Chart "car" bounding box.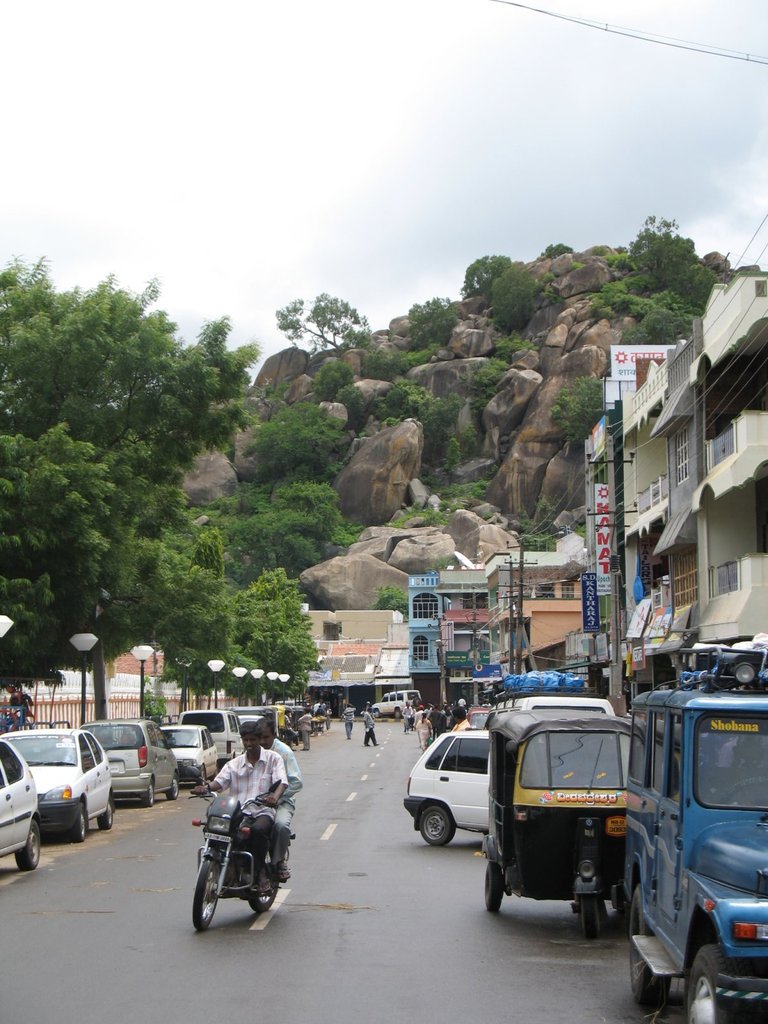
Charted: x1=77 y1=719 x2=179 y2=806.
